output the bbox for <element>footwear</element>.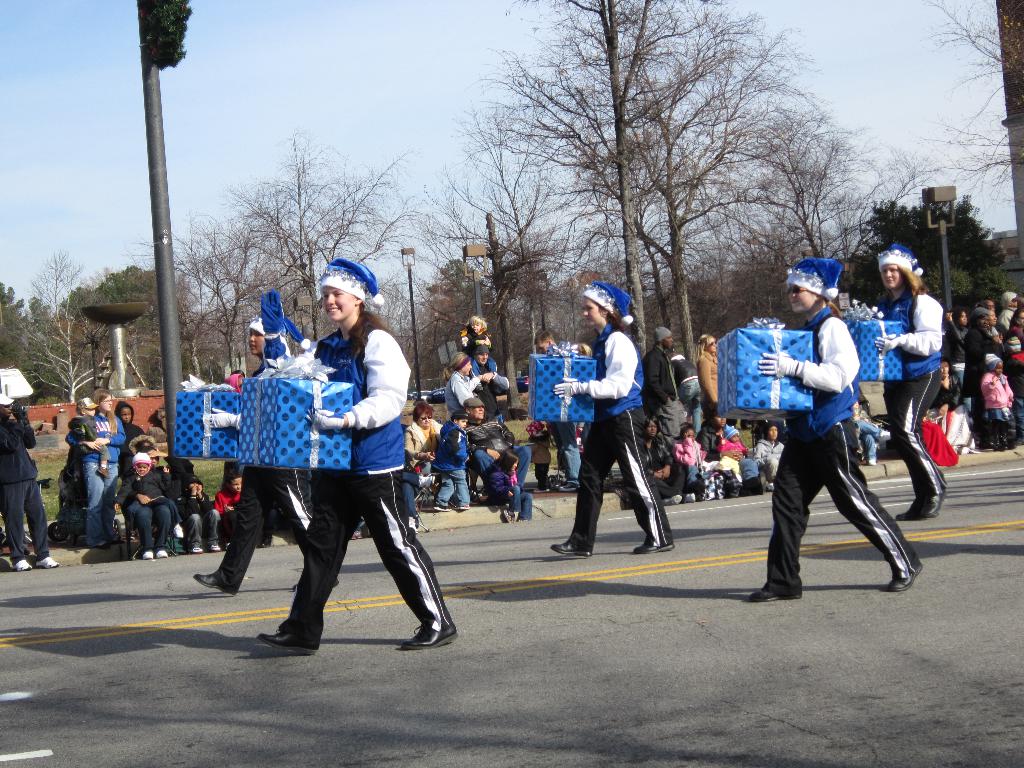
x1=887, y1=559, x2=925, y2=594.
